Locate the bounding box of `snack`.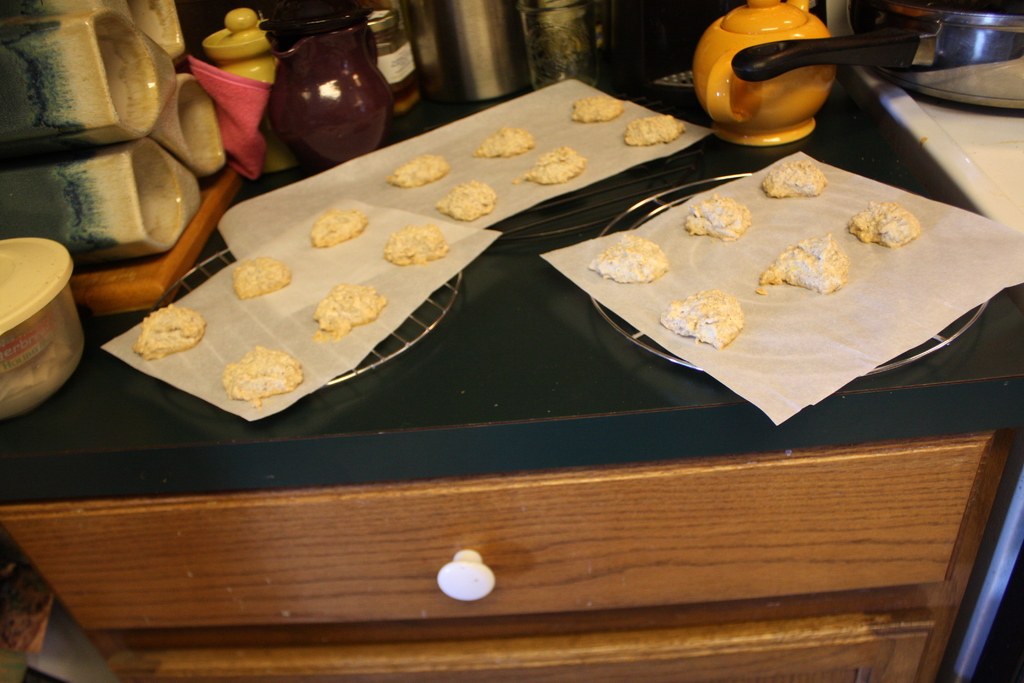
Bounding box: <bbox>308, 281, 396, 336</bbox>.
